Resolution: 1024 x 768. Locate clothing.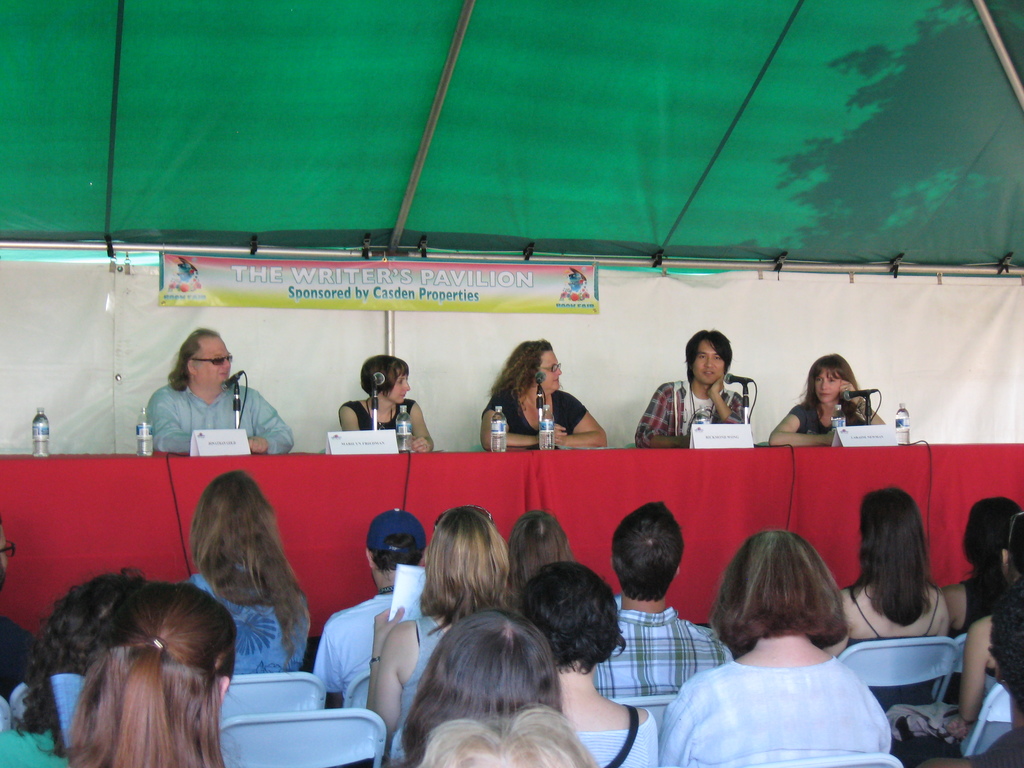
crop(310, 593, 392, 701).
